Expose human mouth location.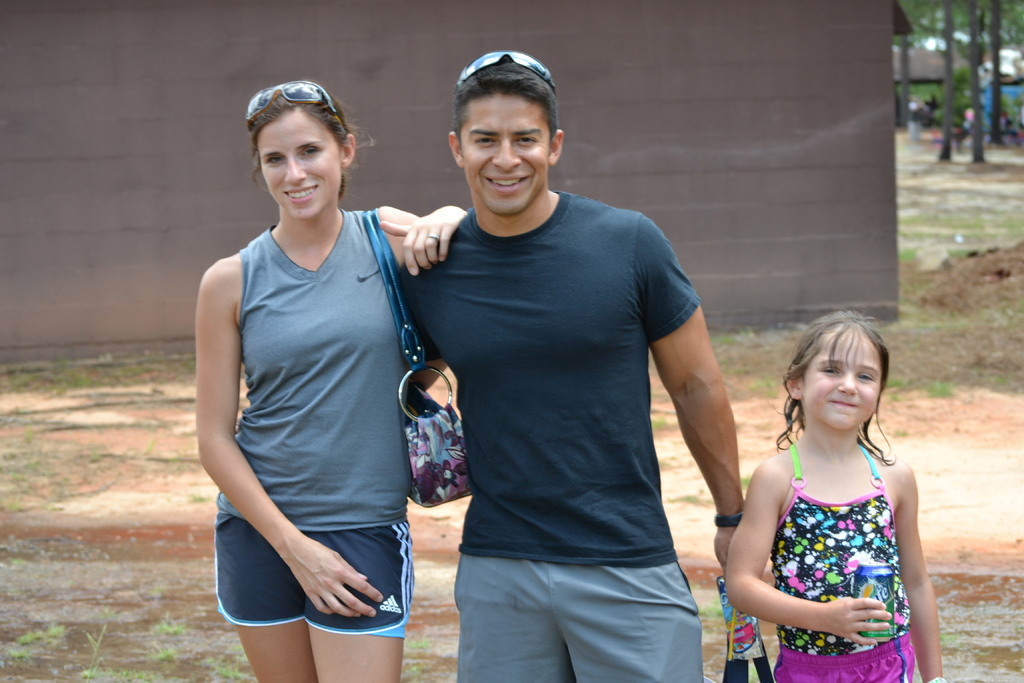
Exposed at x1=829, y1=396, x2=859, y2=412.
